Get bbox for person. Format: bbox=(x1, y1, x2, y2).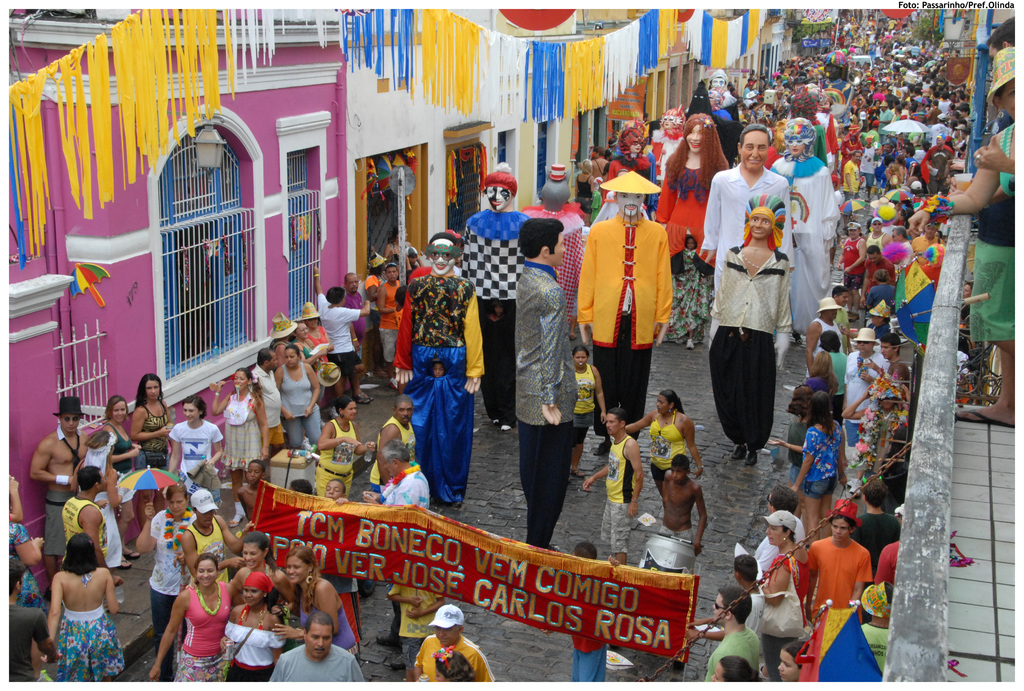
bbox=(275, 345, 324, 465).
